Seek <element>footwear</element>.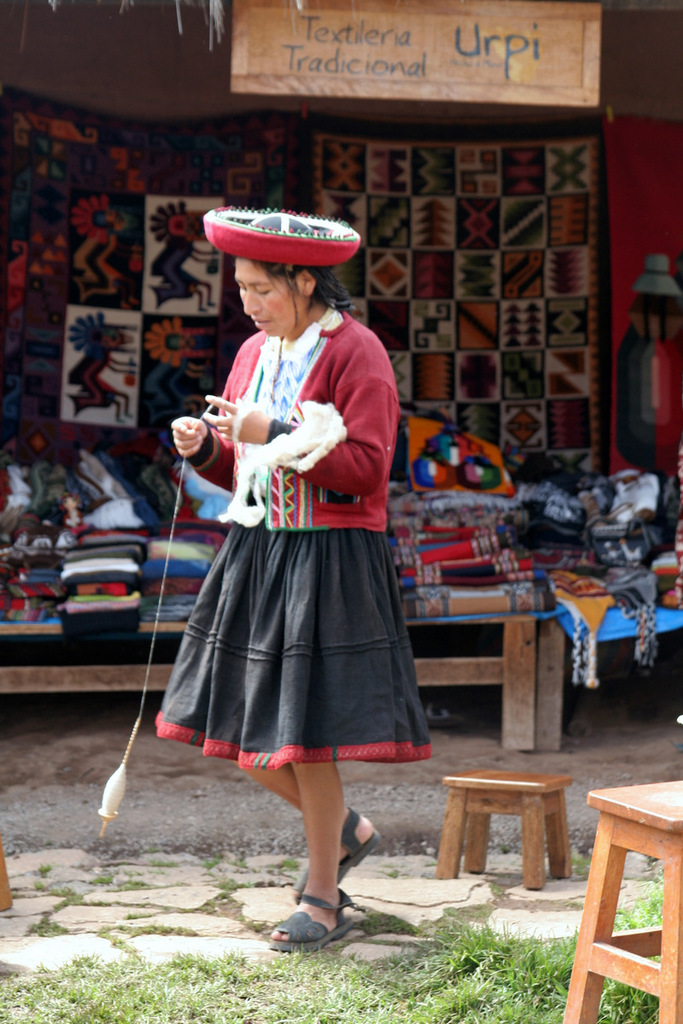
x1=293, y1=808, x2=383, y2=900.
